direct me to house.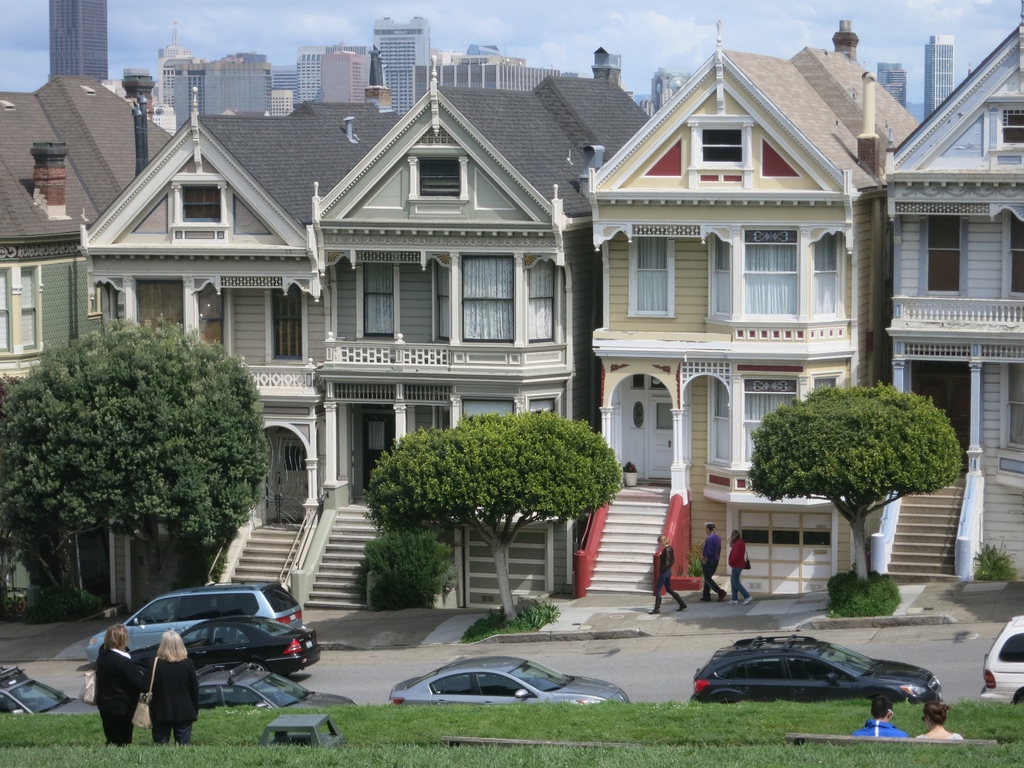
Direction: left=162, top=51, right=278, bottom=111.
